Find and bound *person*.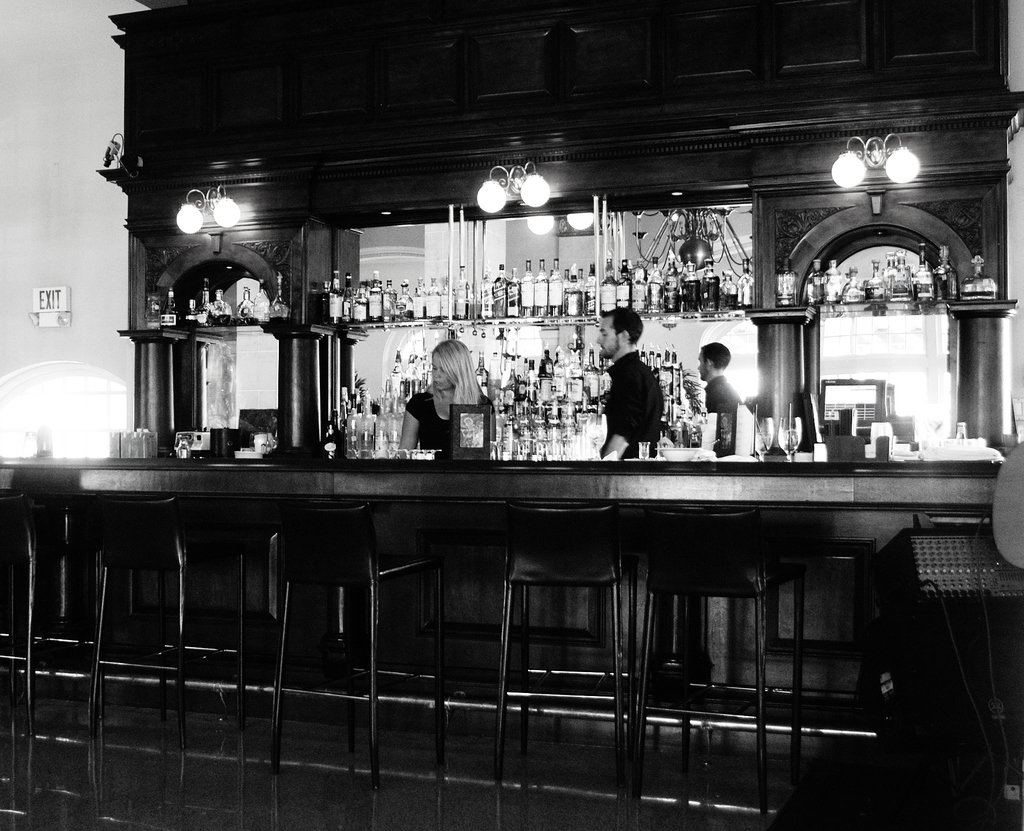
Bound: 395 339 502 453.
